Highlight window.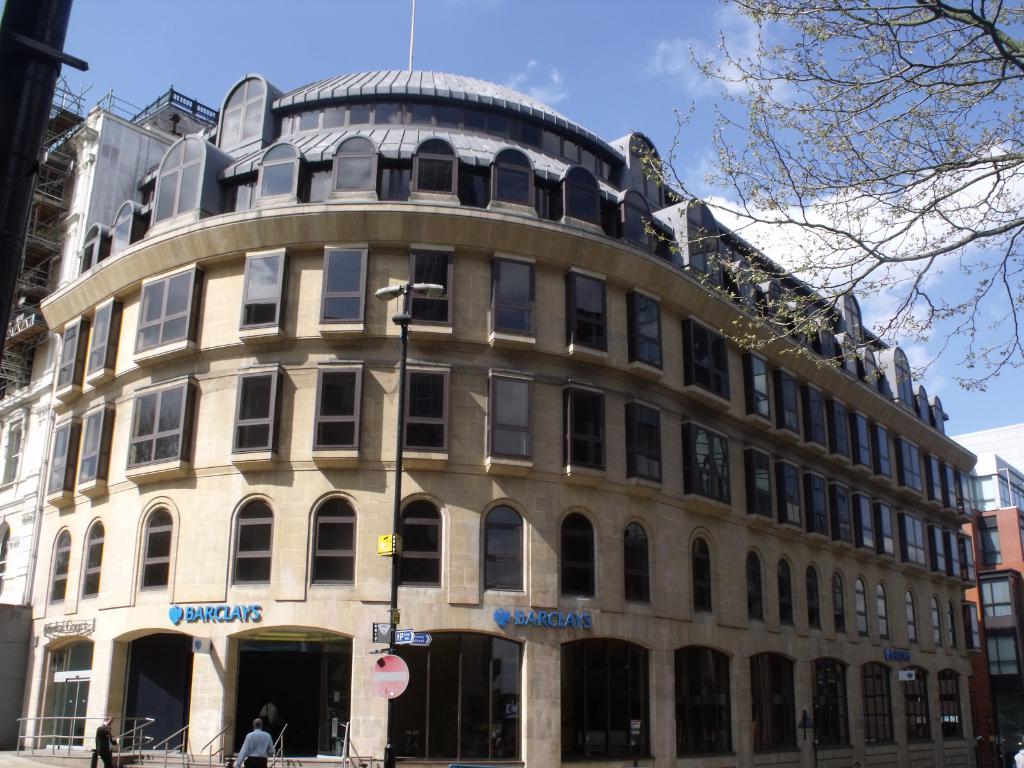
Highlighted region: locate(45, 415, 72, 496).
